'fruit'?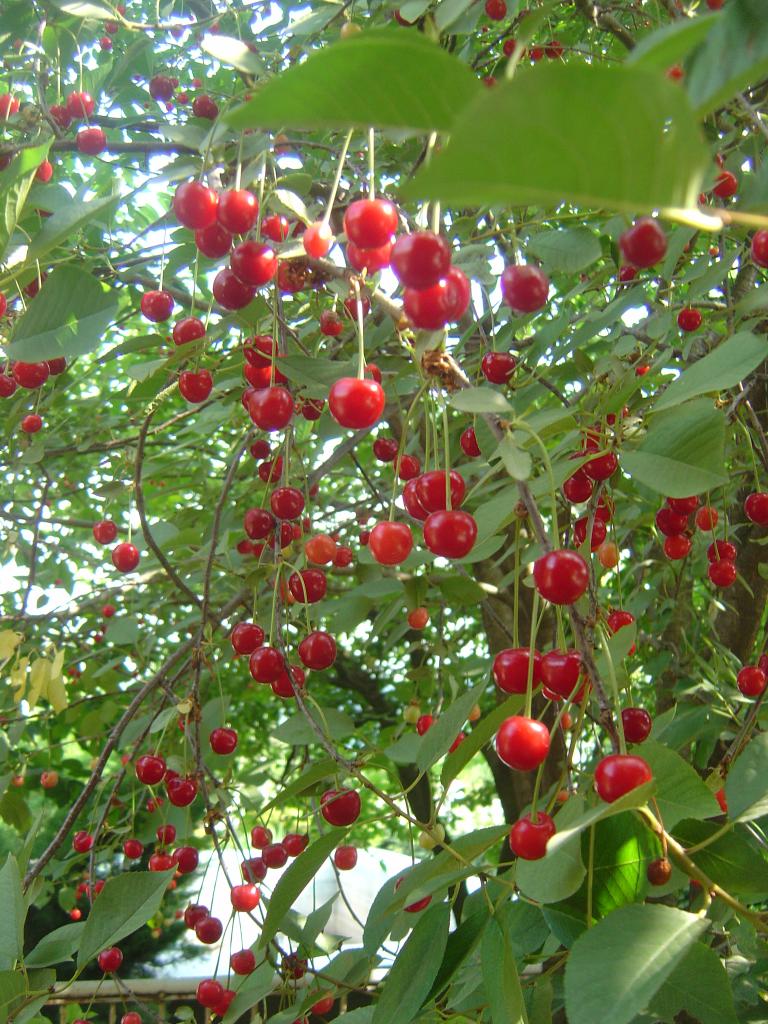
detection(174, 369, 214, 407)
